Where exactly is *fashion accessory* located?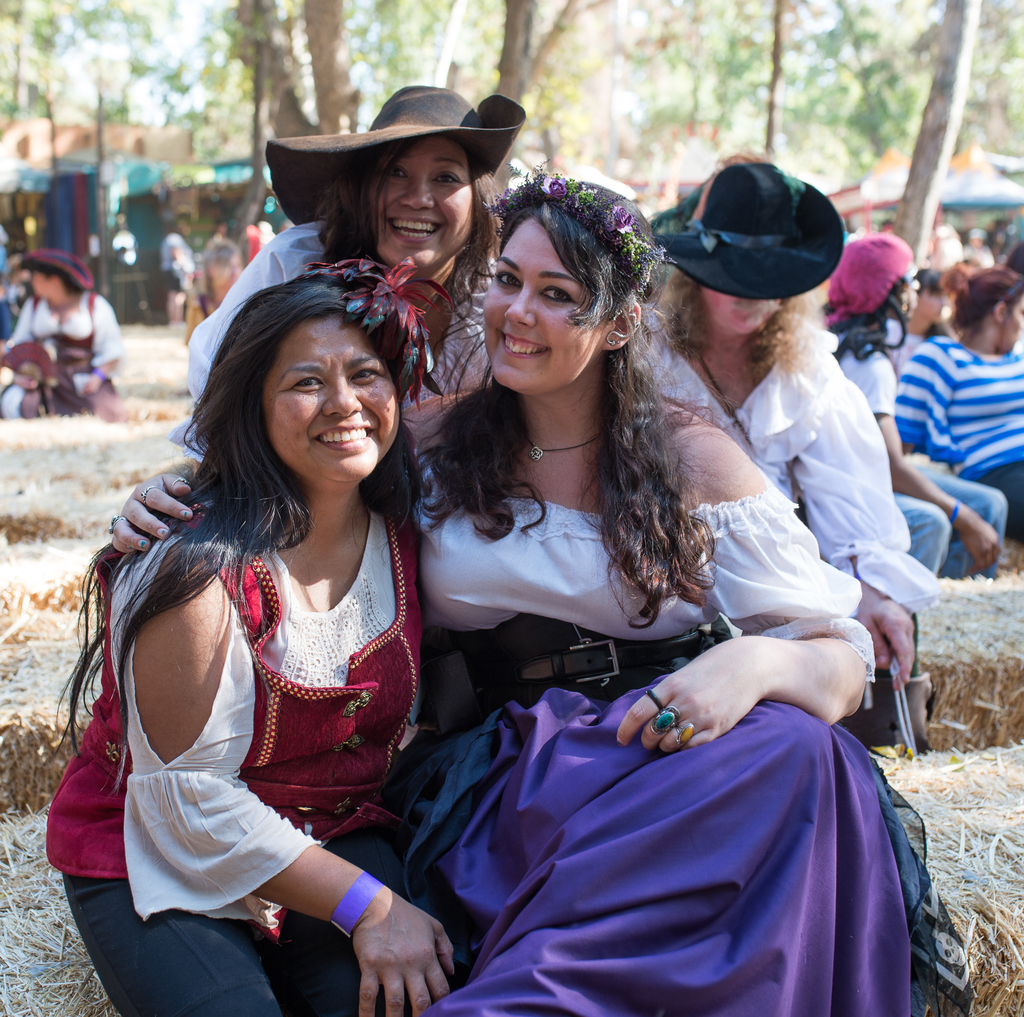
Its bounding box is select_region(654, 705, 676, 727).
